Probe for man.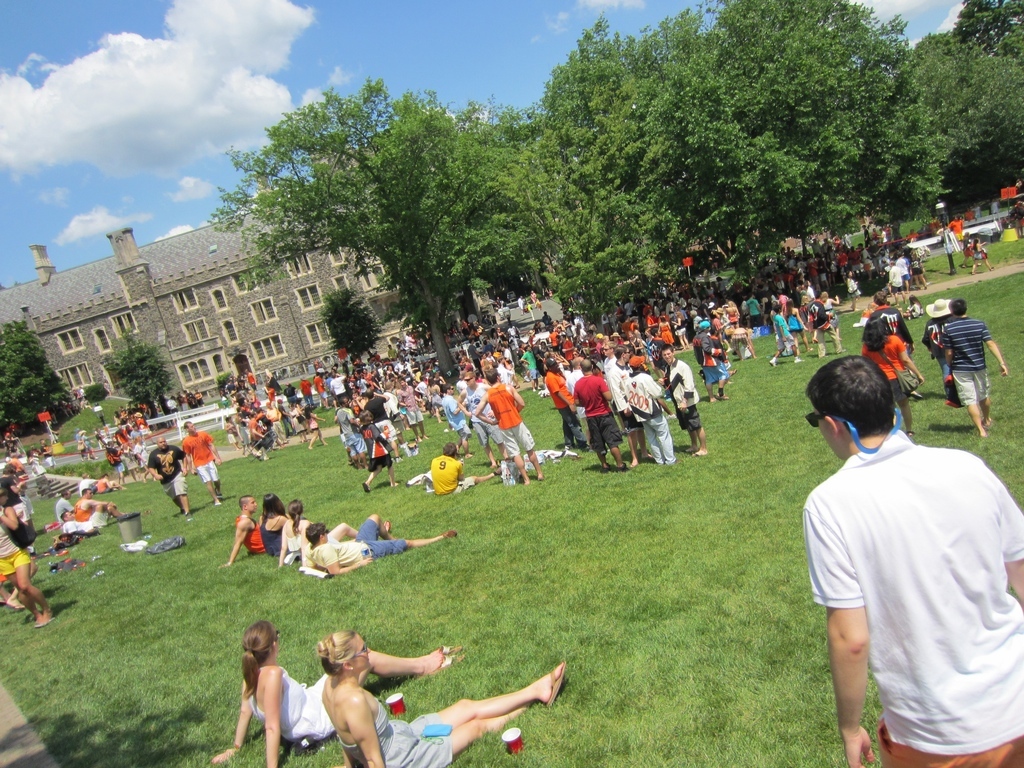
Probe result: <bbox>440, 382, 470, 460</bbox>.
